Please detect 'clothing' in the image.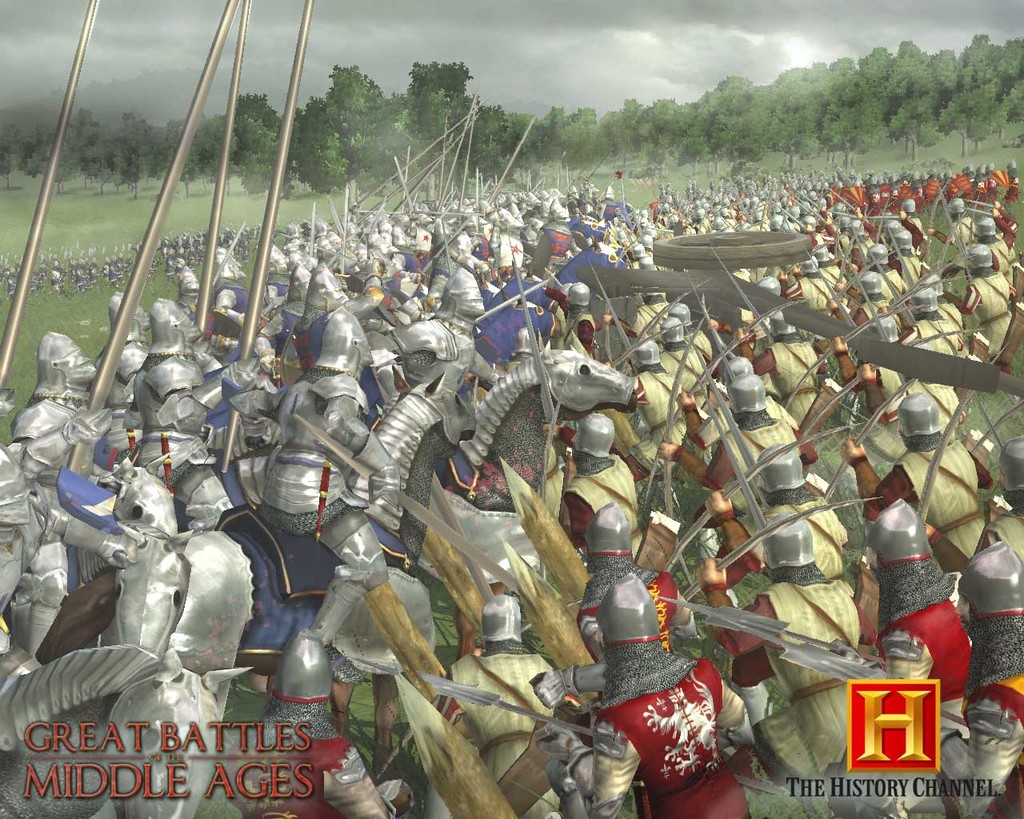
pyautogui.locateOnScreen(591, 606, 752, 814).
